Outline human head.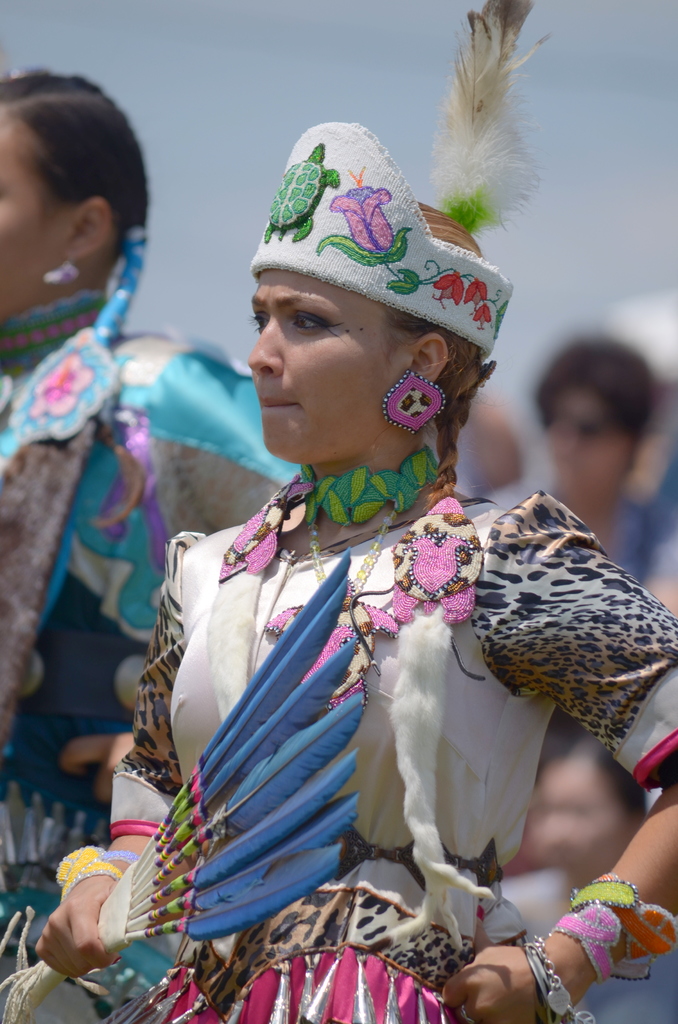
Outline: <bbox>0, 74, 151, 333</bbox>.
